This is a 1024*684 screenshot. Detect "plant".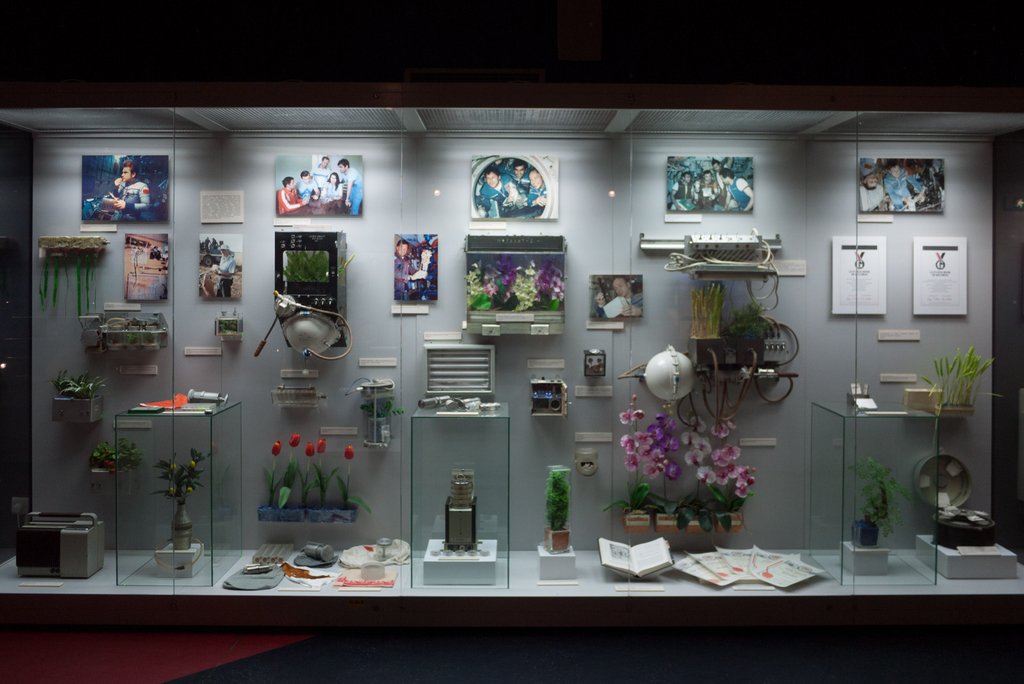
left=920, top=347, right=1009, bottom=411.
